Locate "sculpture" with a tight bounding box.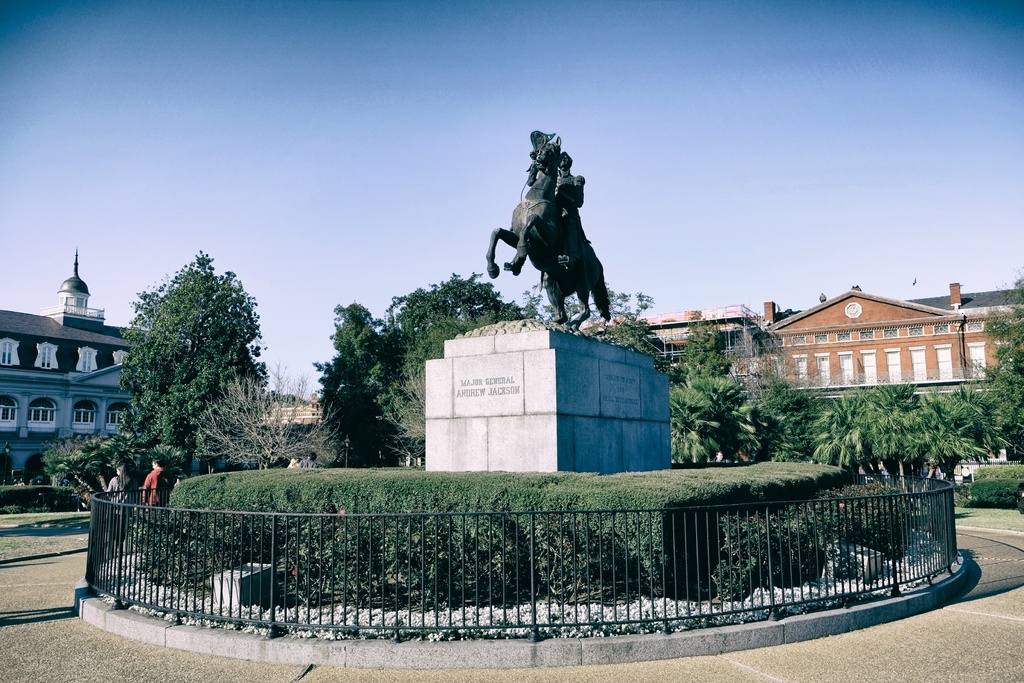
locate(488, 140, 614, 337).
